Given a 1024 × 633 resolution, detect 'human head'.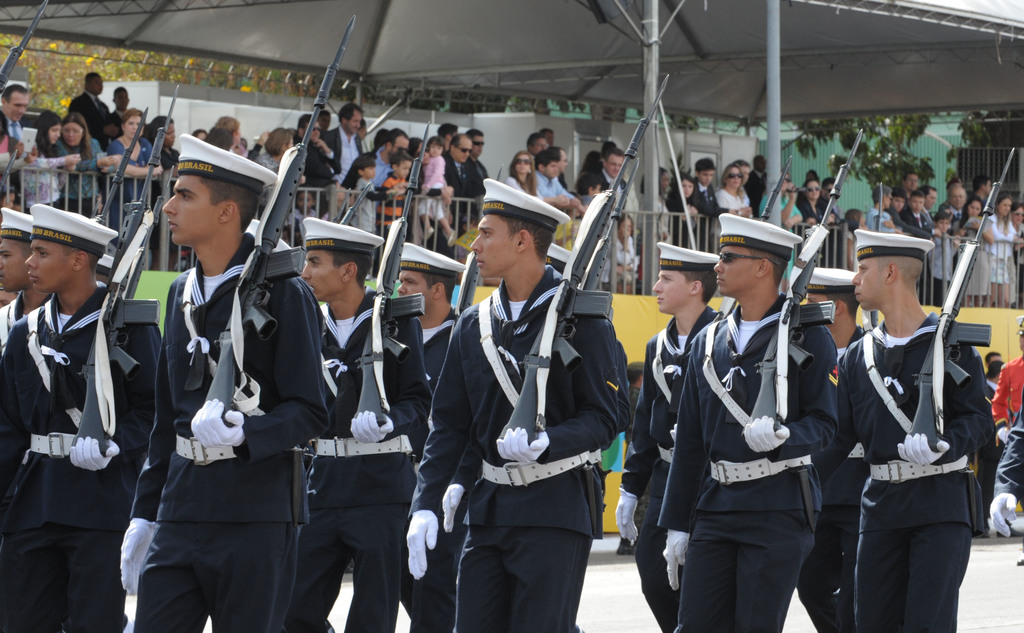
BBox(946, 181, 967, 206).
